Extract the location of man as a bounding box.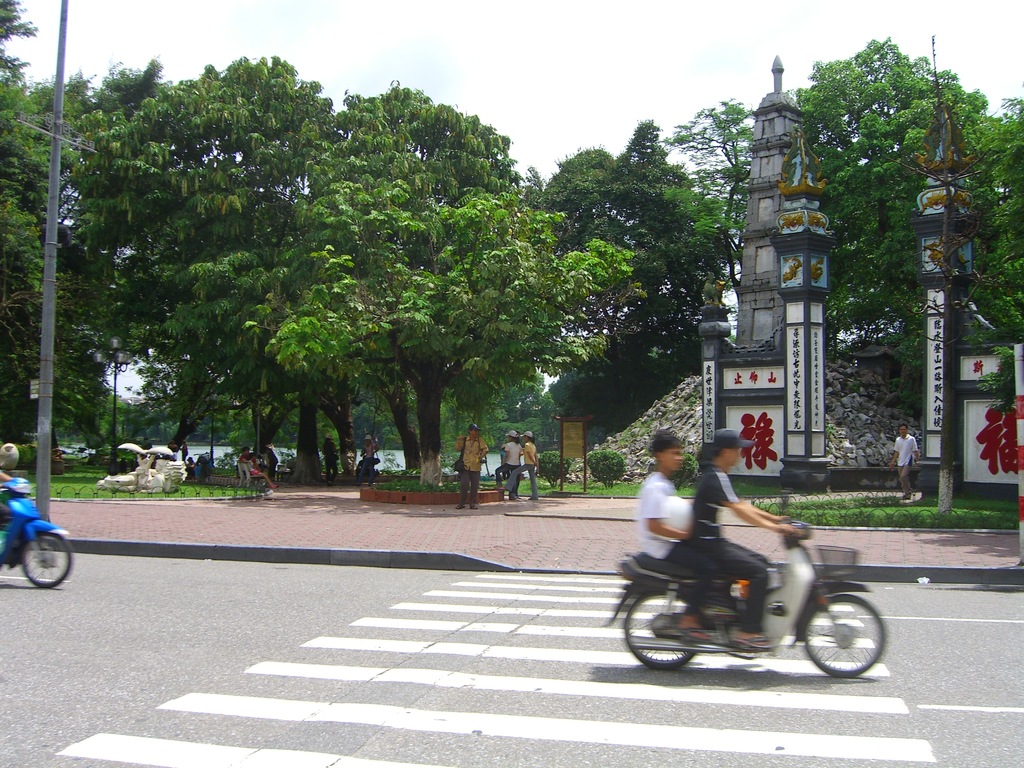
locate(632, 435, 716, 646).
